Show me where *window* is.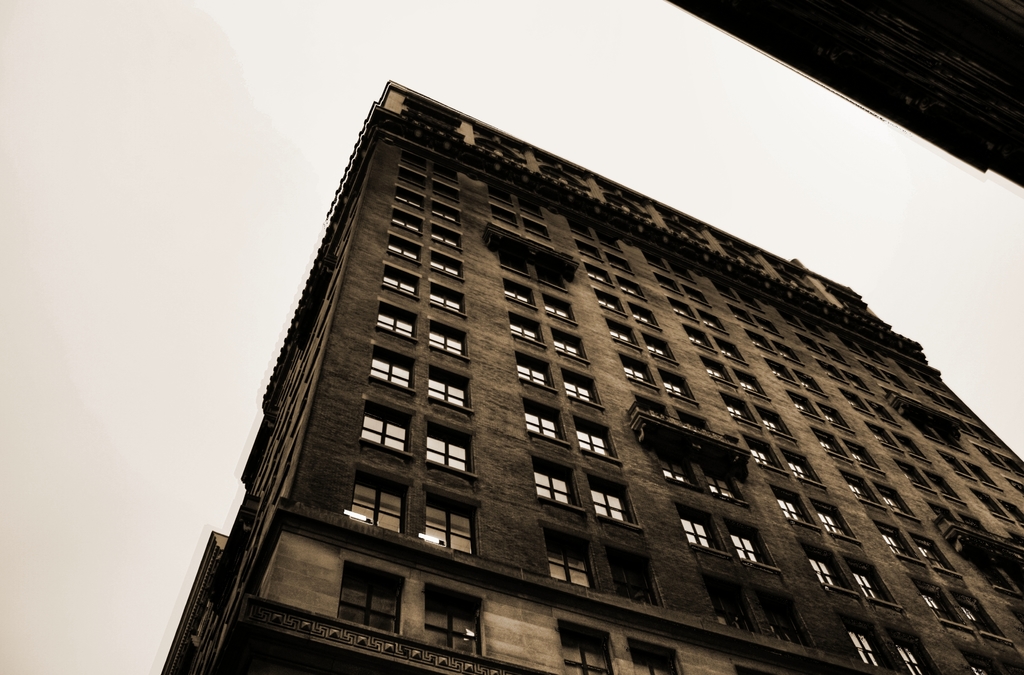
*window* is at bbox=(525, 218, 550, 238).
